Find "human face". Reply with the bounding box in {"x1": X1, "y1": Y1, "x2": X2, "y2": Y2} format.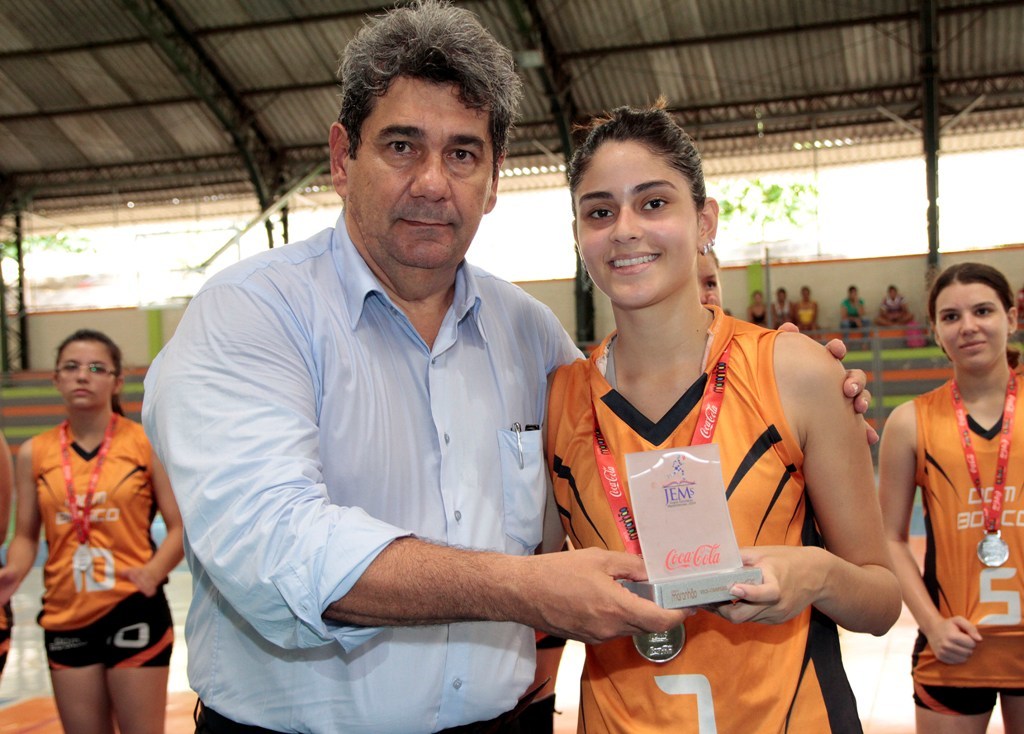
{"x1": 692, "y1": 250, "x2": 724, "y2": 310}.
